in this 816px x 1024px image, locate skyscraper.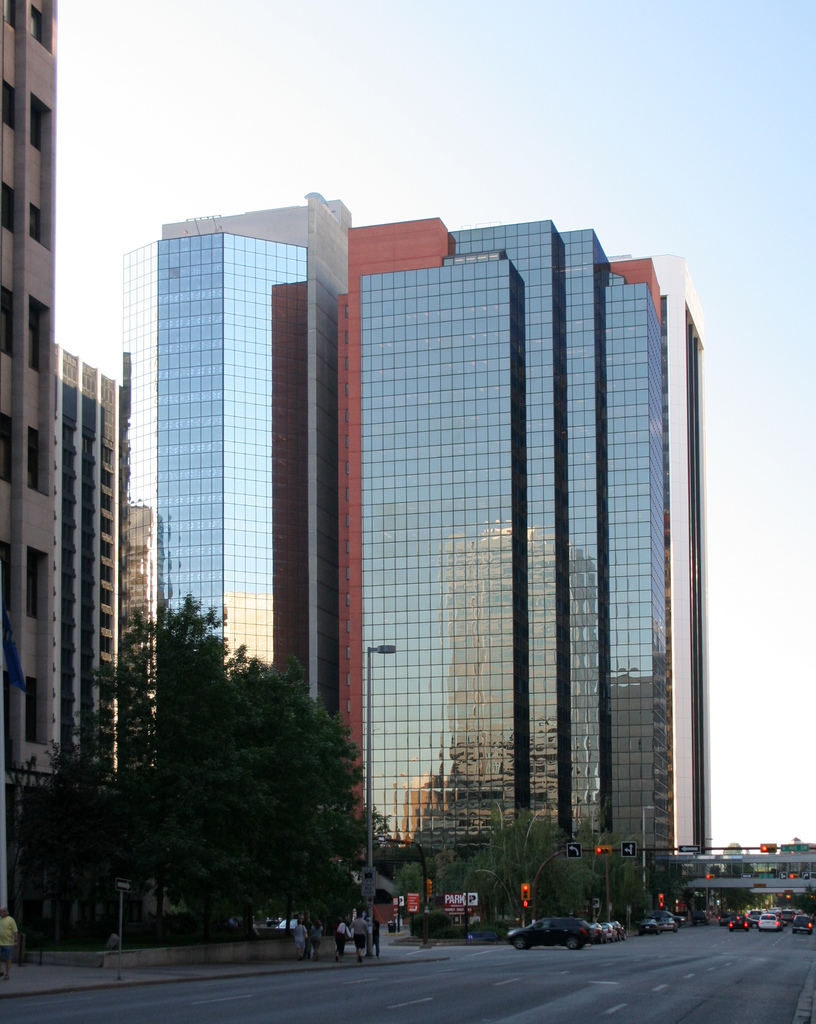
Bounding box: BBox(110, 180, 719, 853).
